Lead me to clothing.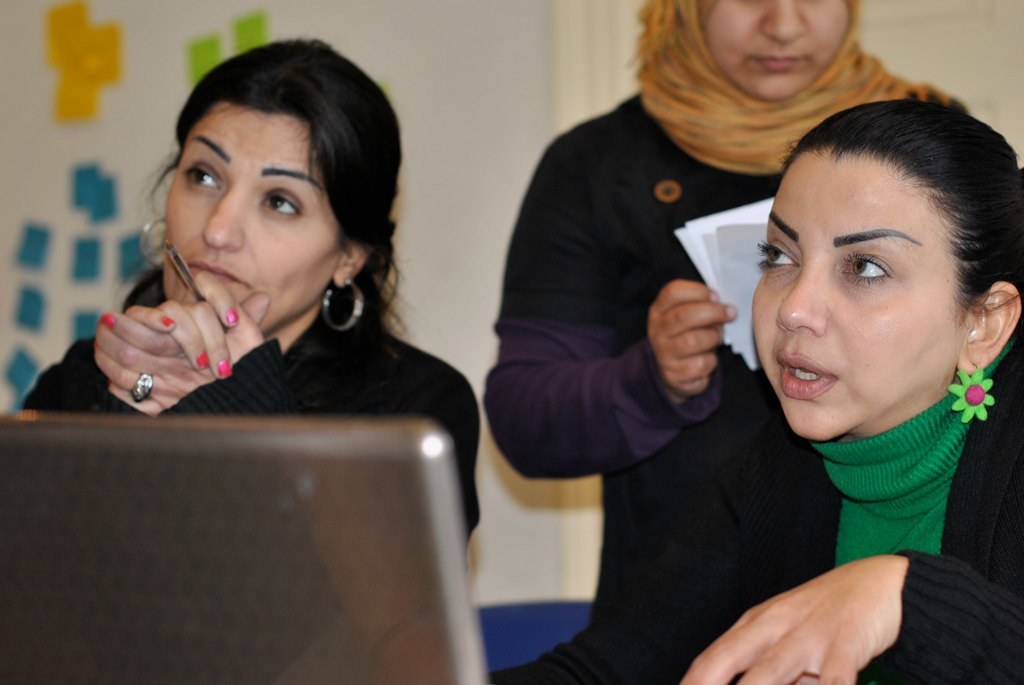
Lead to left=475, top=84, right=1013, bottom=678.
